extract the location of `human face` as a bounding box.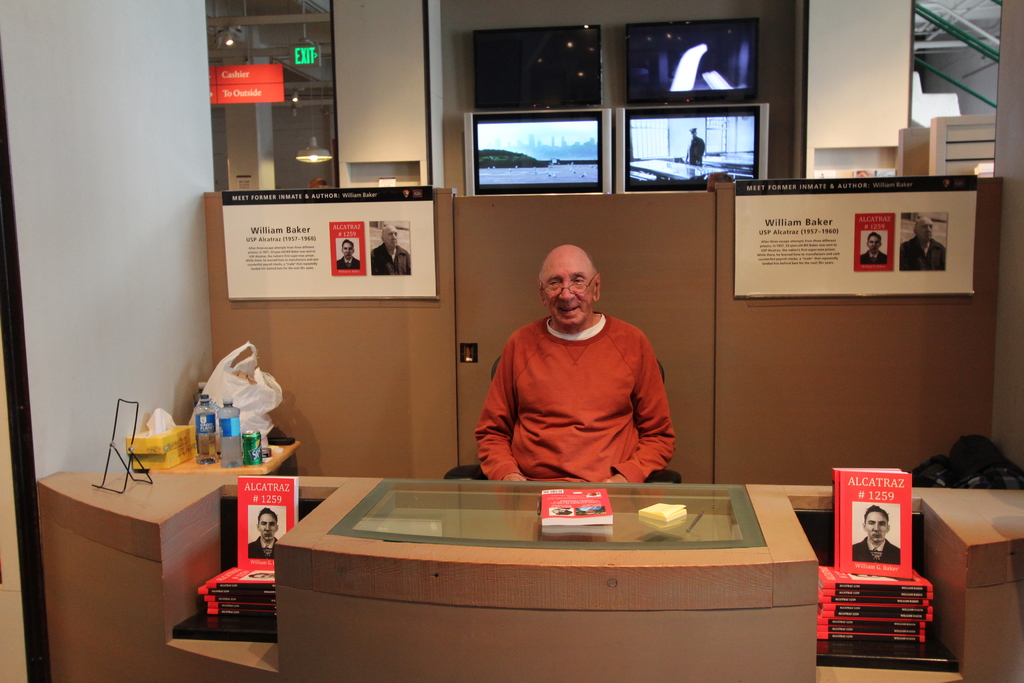
<box>384,227,397,248</box>.
